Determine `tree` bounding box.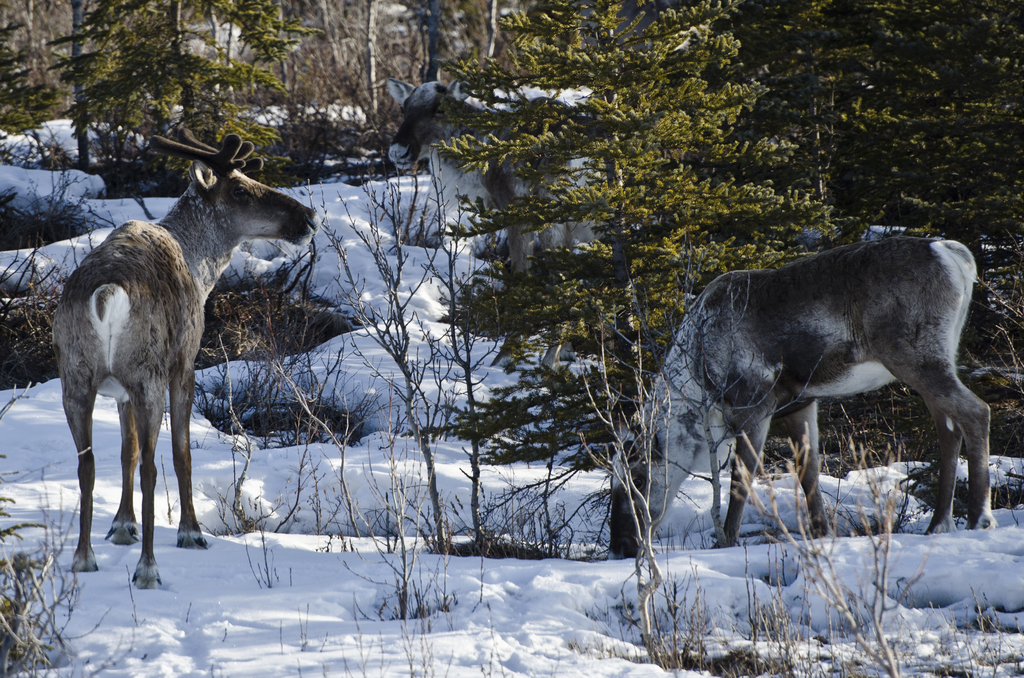
Determined: {"left": 404, "top": 0, "right": 851, "bottom": 563}.
